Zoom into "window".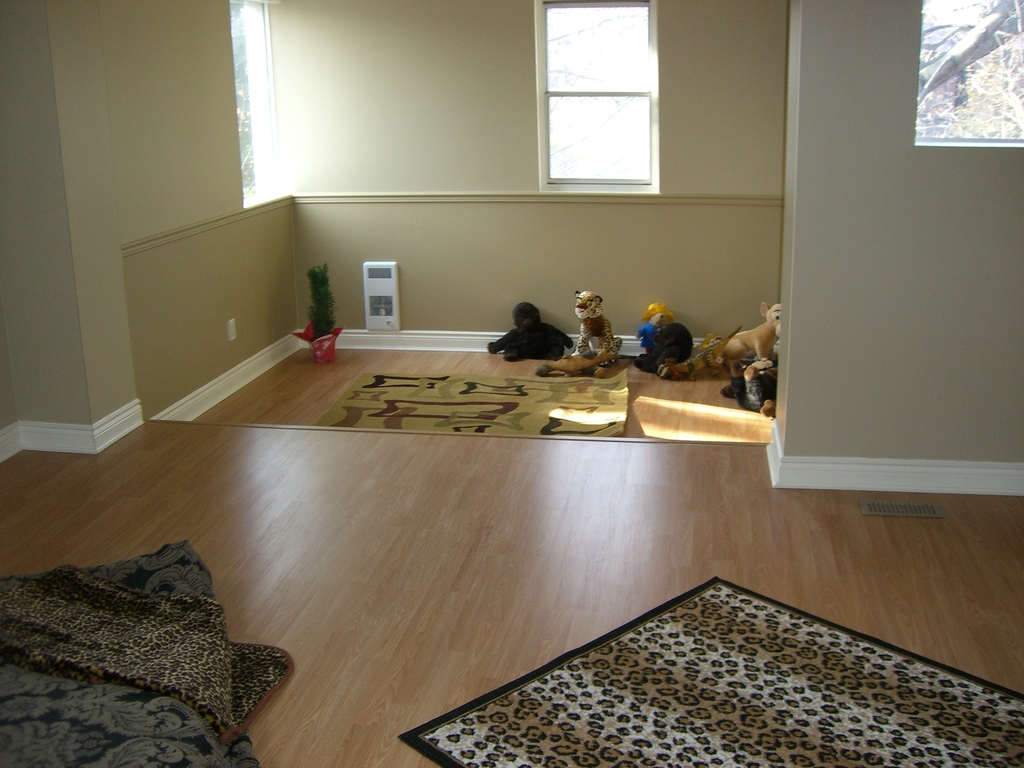
Zoom target: box(536, 13, 687, 205).
